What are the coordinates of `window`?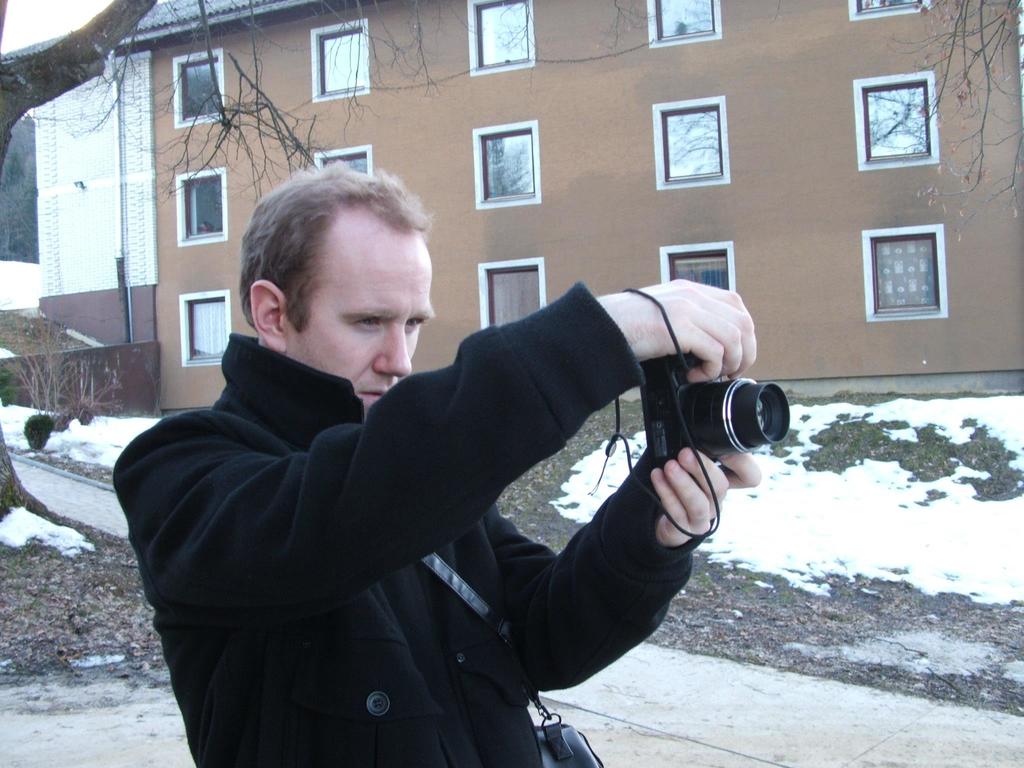
[x1=175, y1=165, x2=230, y2=243].
